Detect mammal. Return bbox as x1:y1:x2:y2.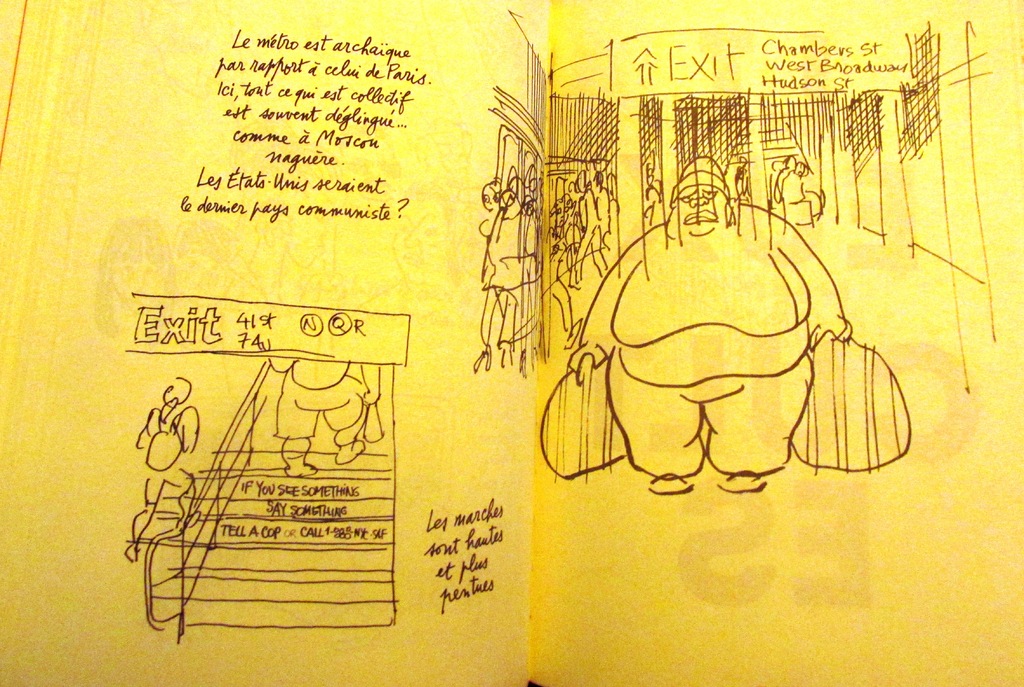
266:350:383:472.
